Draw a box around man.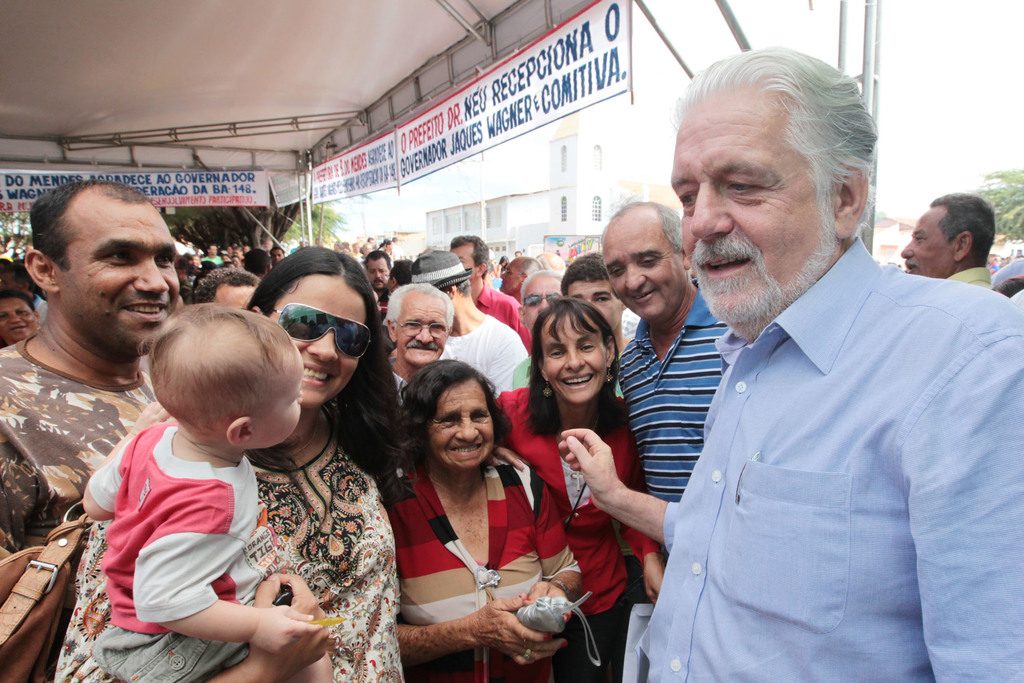
bbox=(0, 182, 178, 551).
